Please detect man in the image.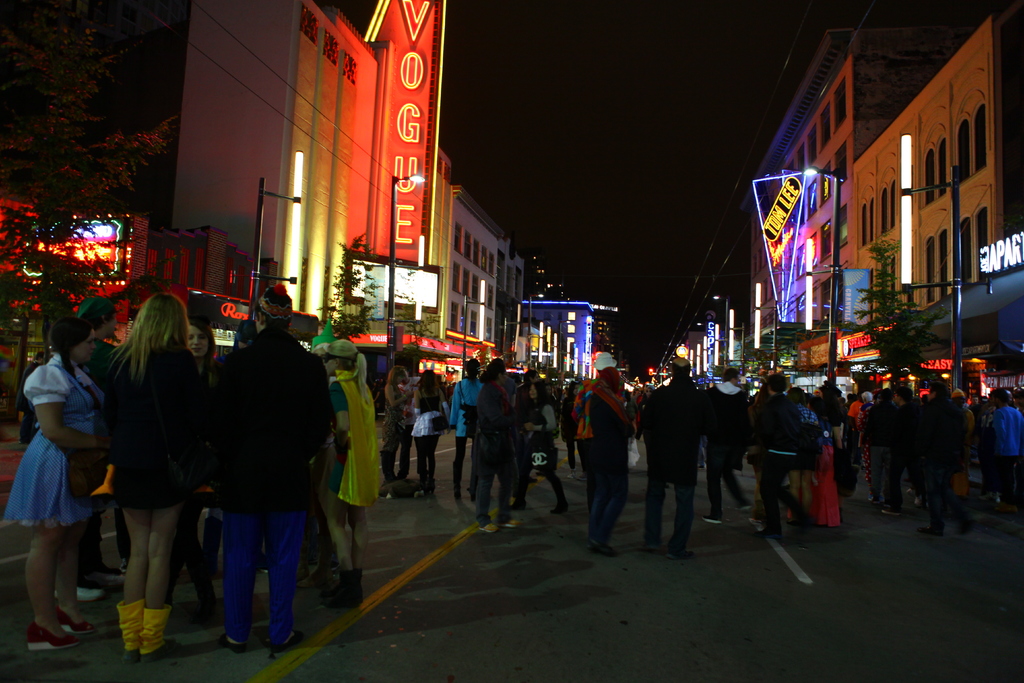
(left=571, top=356, right=643, bottom=548).
